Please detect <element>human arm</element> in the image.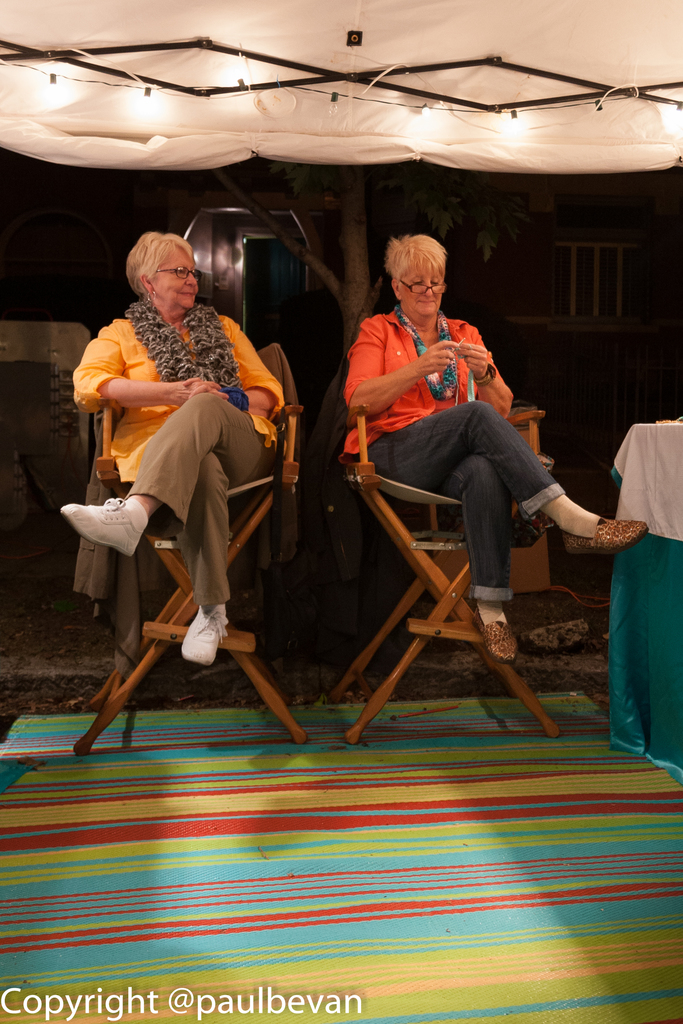
352,340,447,417.
